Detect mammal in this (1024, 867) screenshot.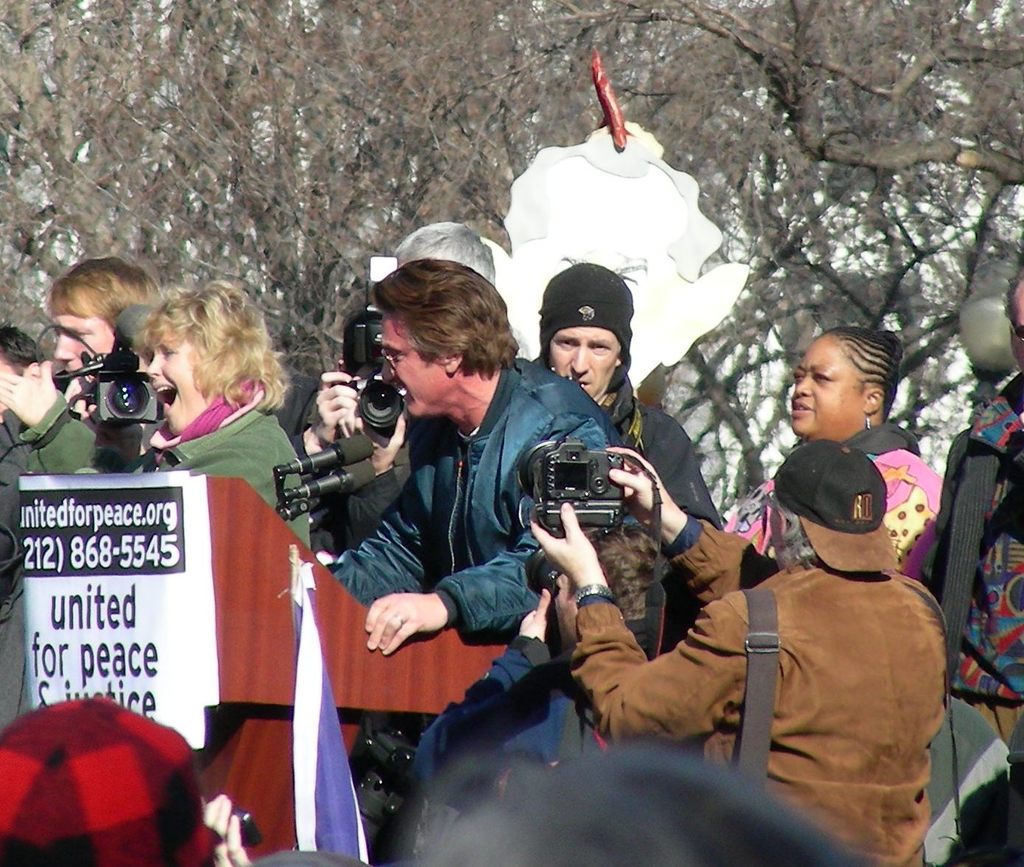
Detection: [718, 325, 952, 584].
